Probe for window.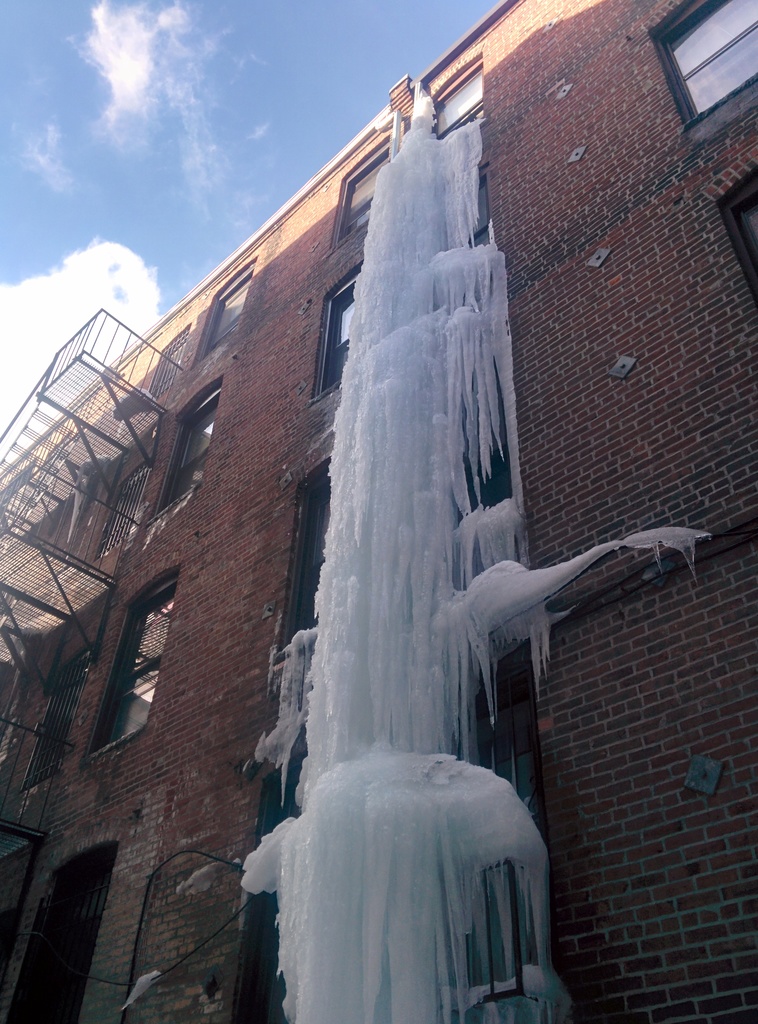
Probe result: x1=191 y1=258 x2=257 y2=367.
